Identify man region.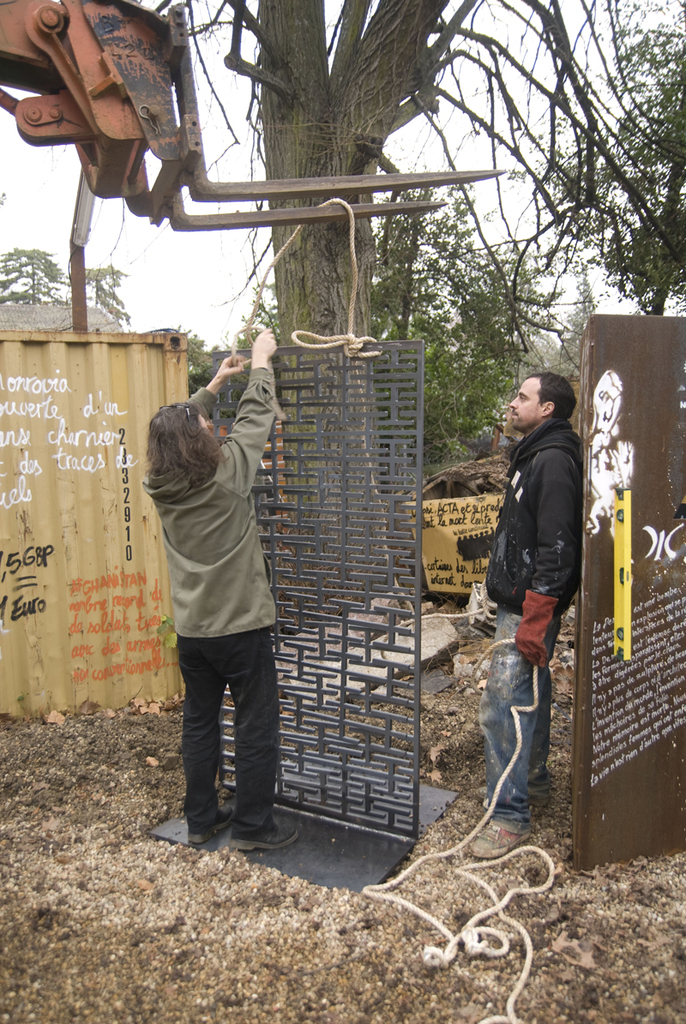
Region: box=[467, 361, 604, 818].
